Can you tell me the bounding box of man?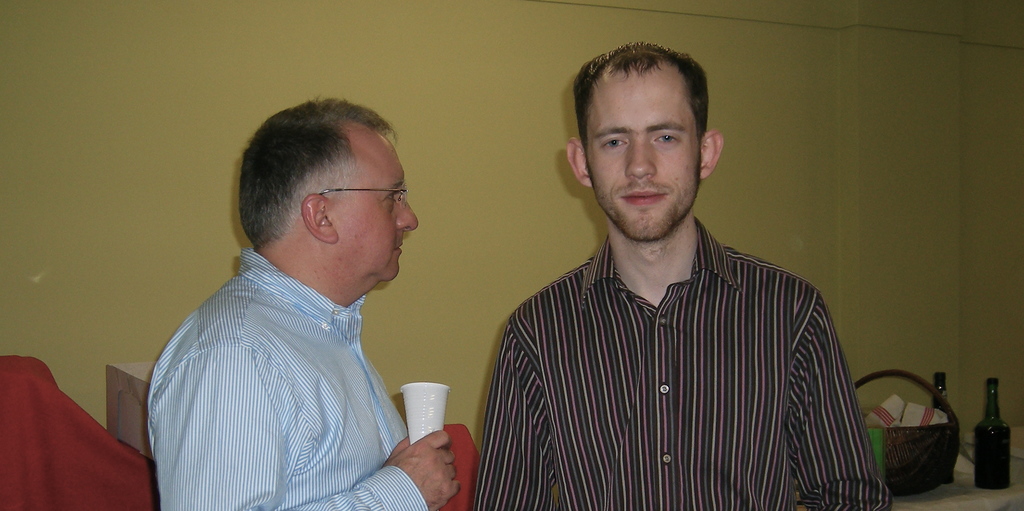
[left=452, top=38, right=909, bottom=510].
